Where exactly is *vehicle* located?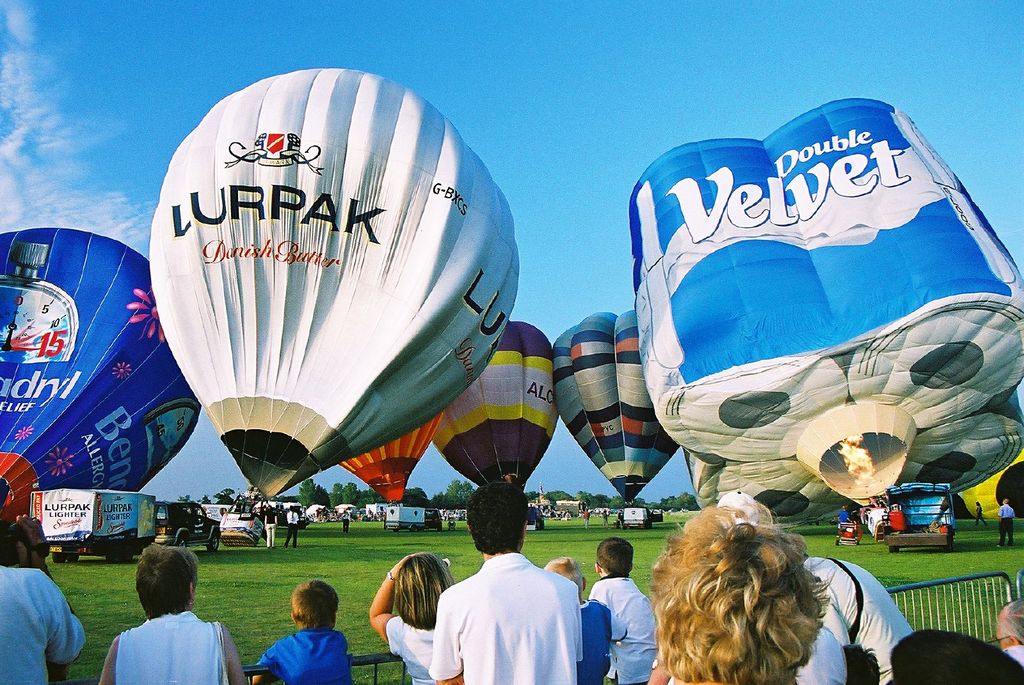
Its bounding box is {"left": 33, "top": 485, "right": 221, "bottom": 566}.
